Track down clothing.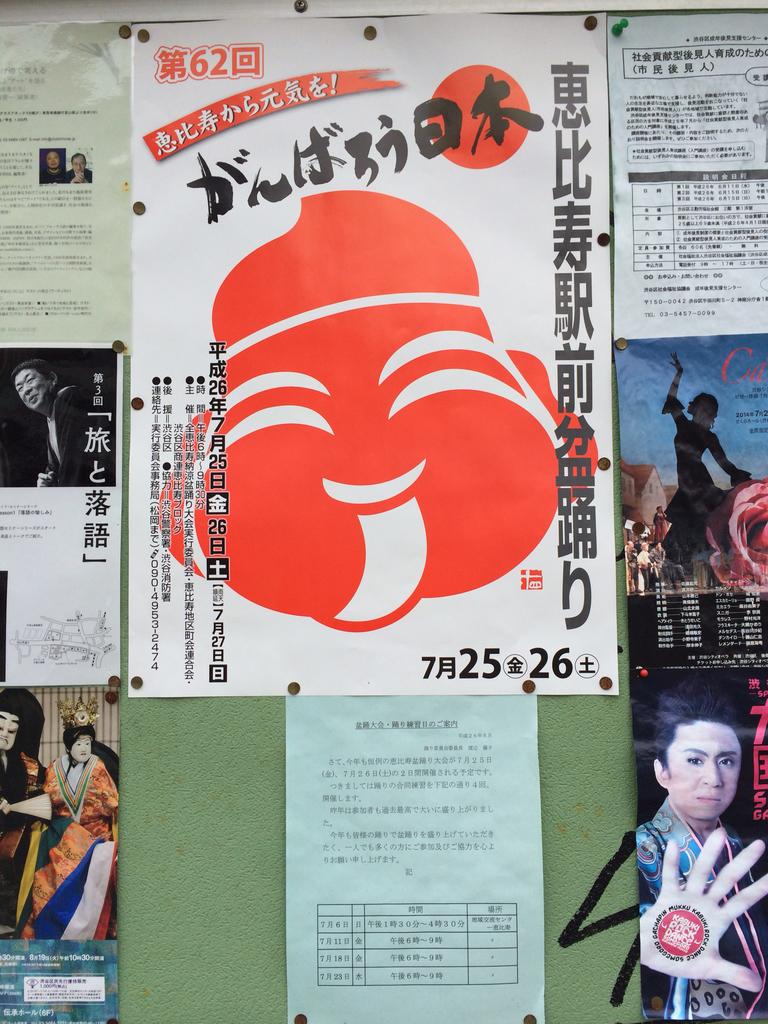
Tracked to select_region(38, 164, 64, 184).
